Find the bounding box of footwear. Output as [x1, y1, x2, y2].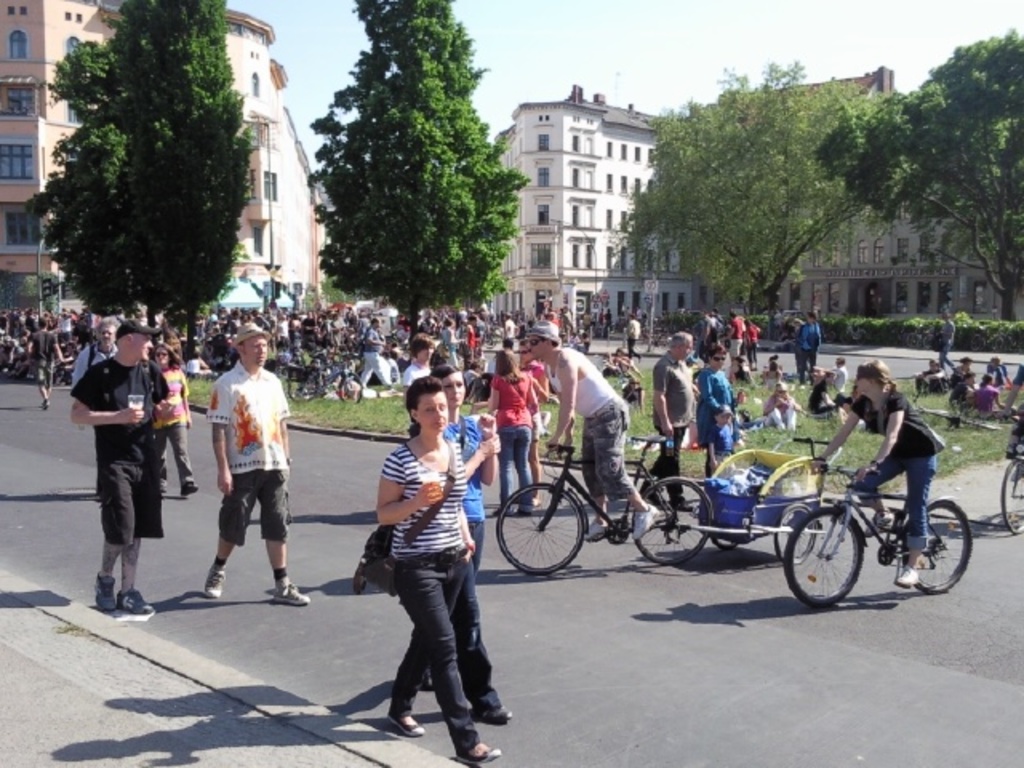
[862, 512, 898, 536].
